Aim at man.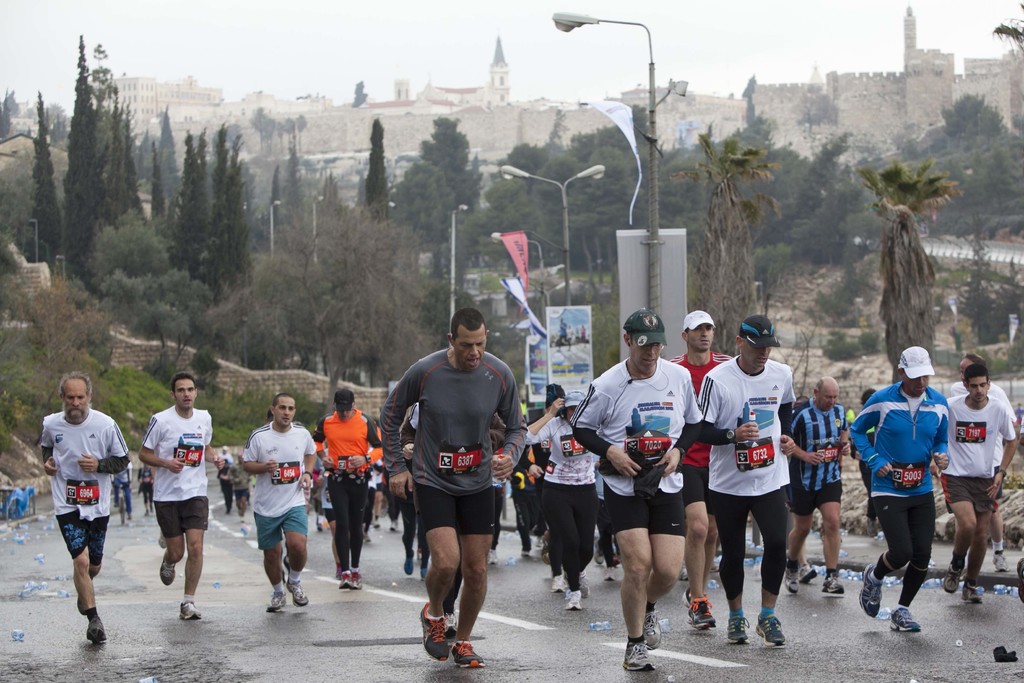
Aimed at bbox=(850, 345, 954, 630).
